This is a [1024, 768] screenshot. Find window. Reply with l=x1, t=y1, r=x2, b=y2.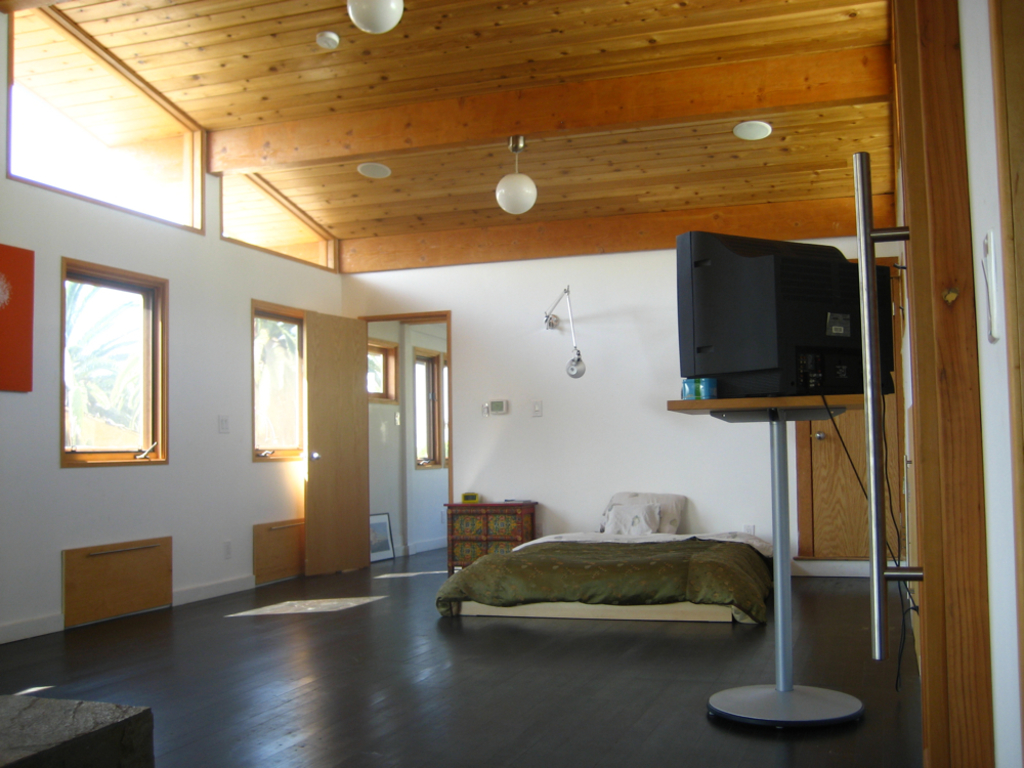
l=60, t=255, r=171, b=472.
